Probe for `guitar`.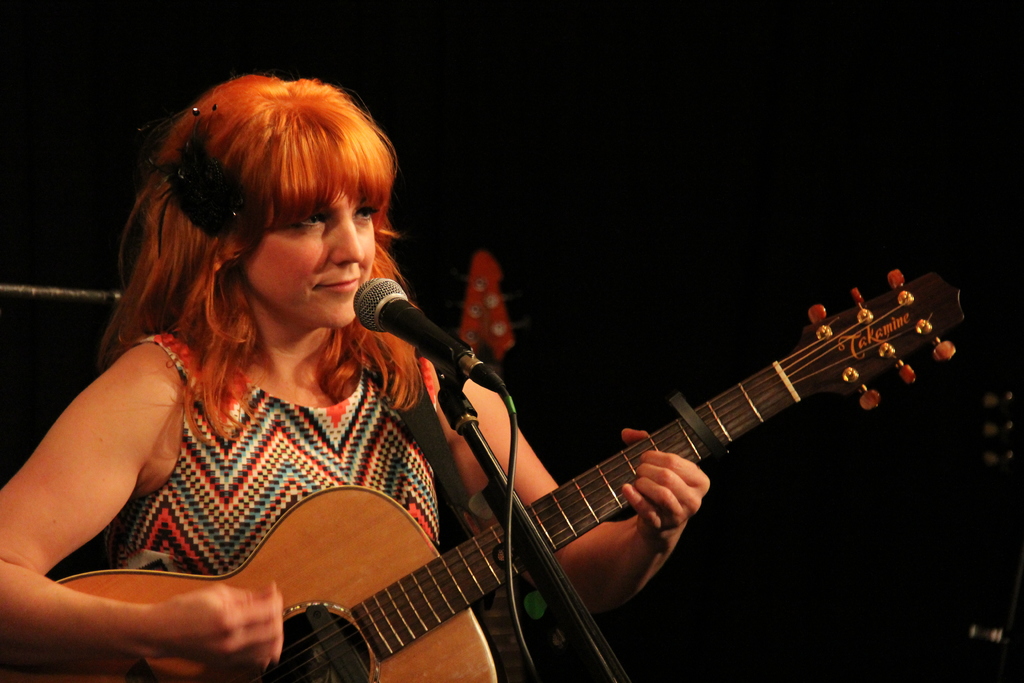
Probe result: [86, 178, 938, 673].
